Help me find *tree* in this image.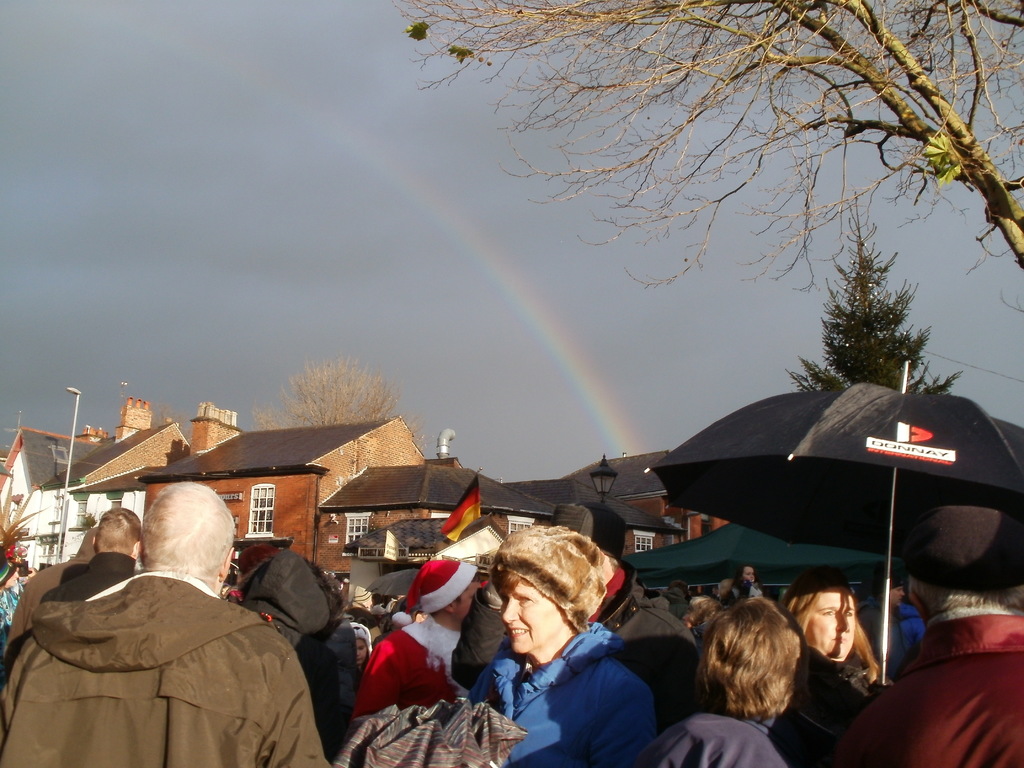
Found it: 804:244:938:404.
